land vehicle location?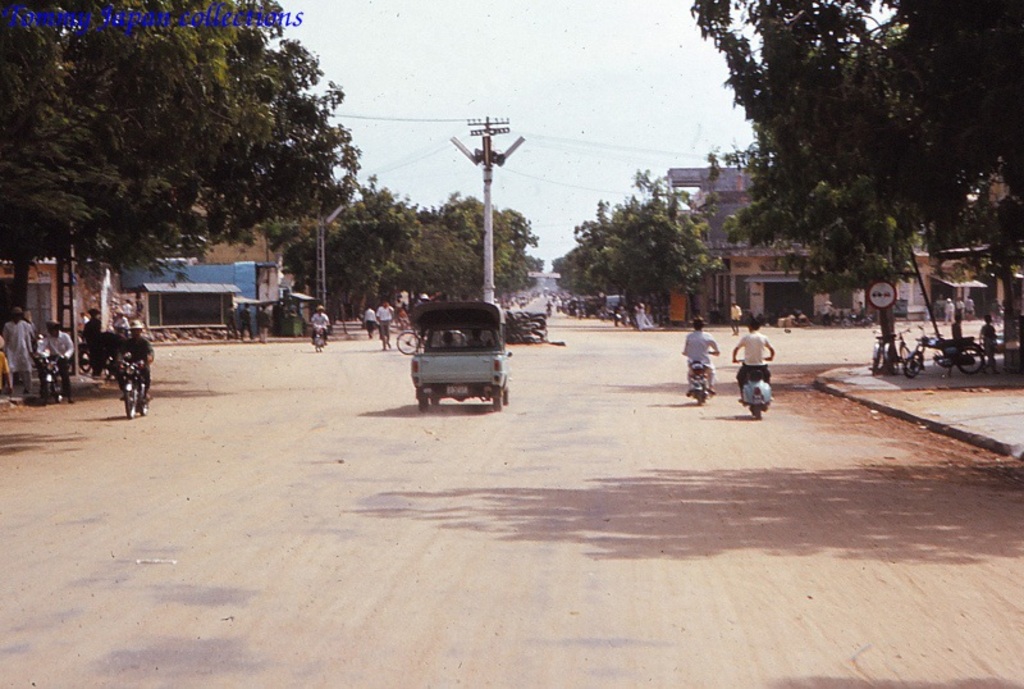
876/328/891/366
